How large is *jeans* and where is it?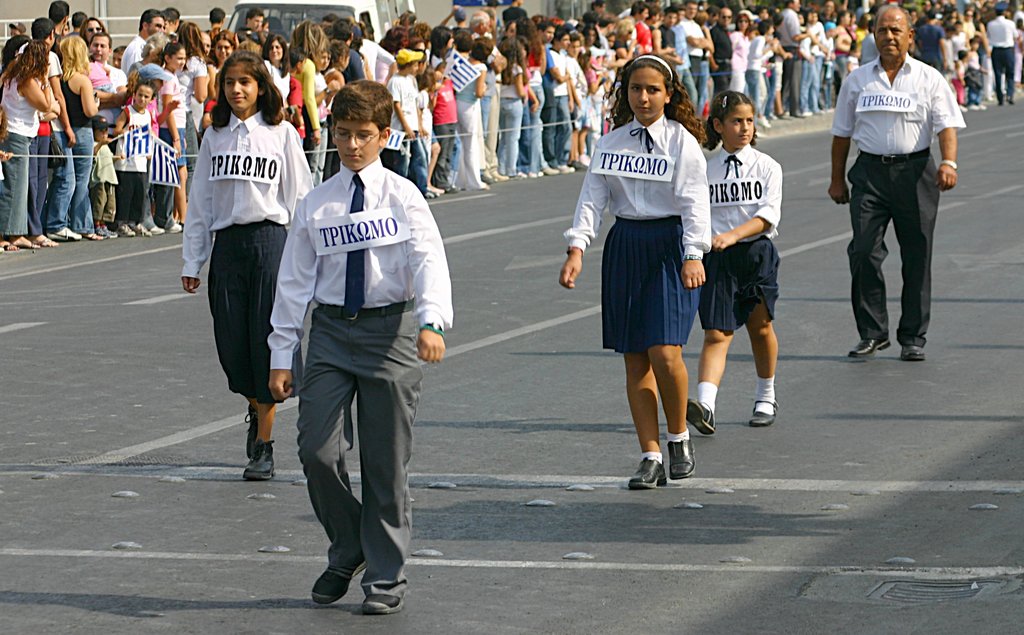
Bounding box: (500, 100, 523, 172).
